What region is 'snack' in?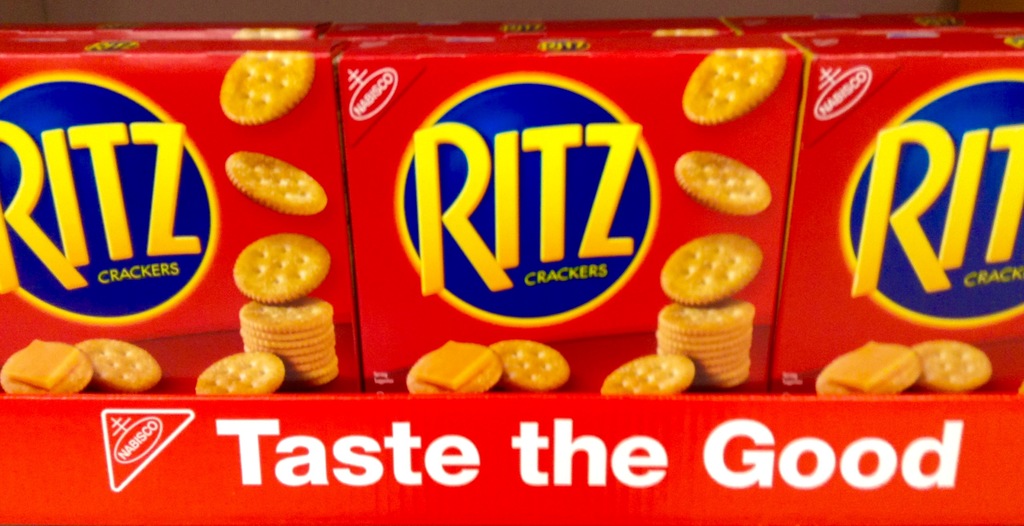
<box>915,339,990,394</box>.
